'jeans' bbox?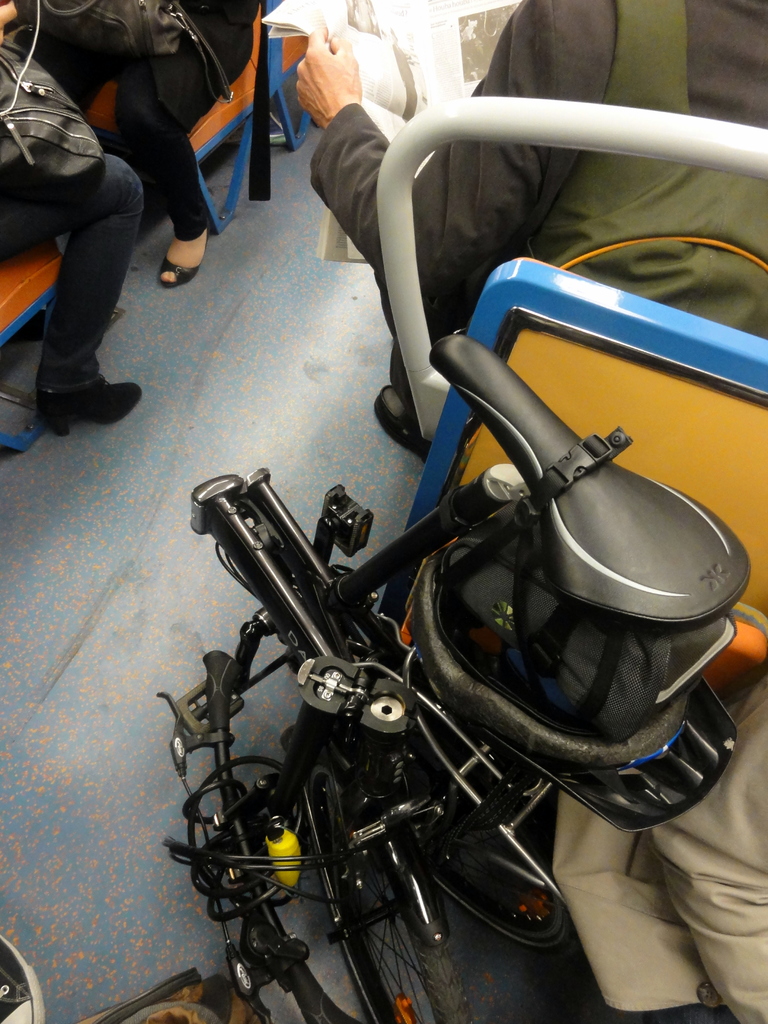
crop(0, 150, 148, 385)
